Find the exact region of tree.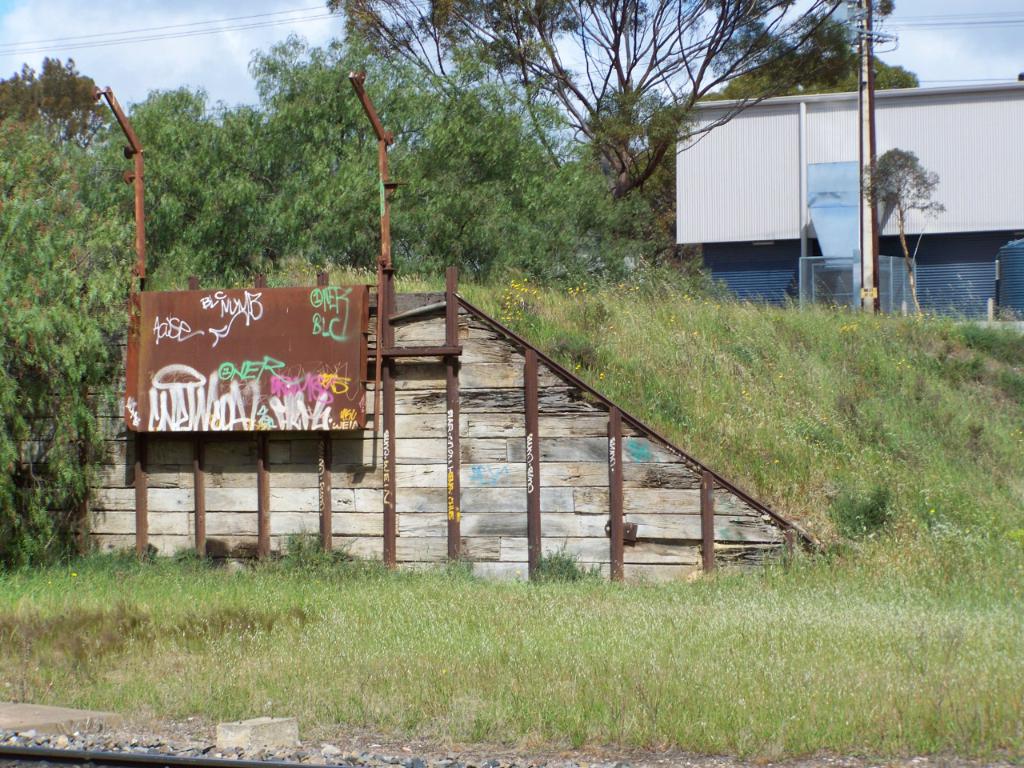
Exact region: rect(0, 55, 113, 147).
